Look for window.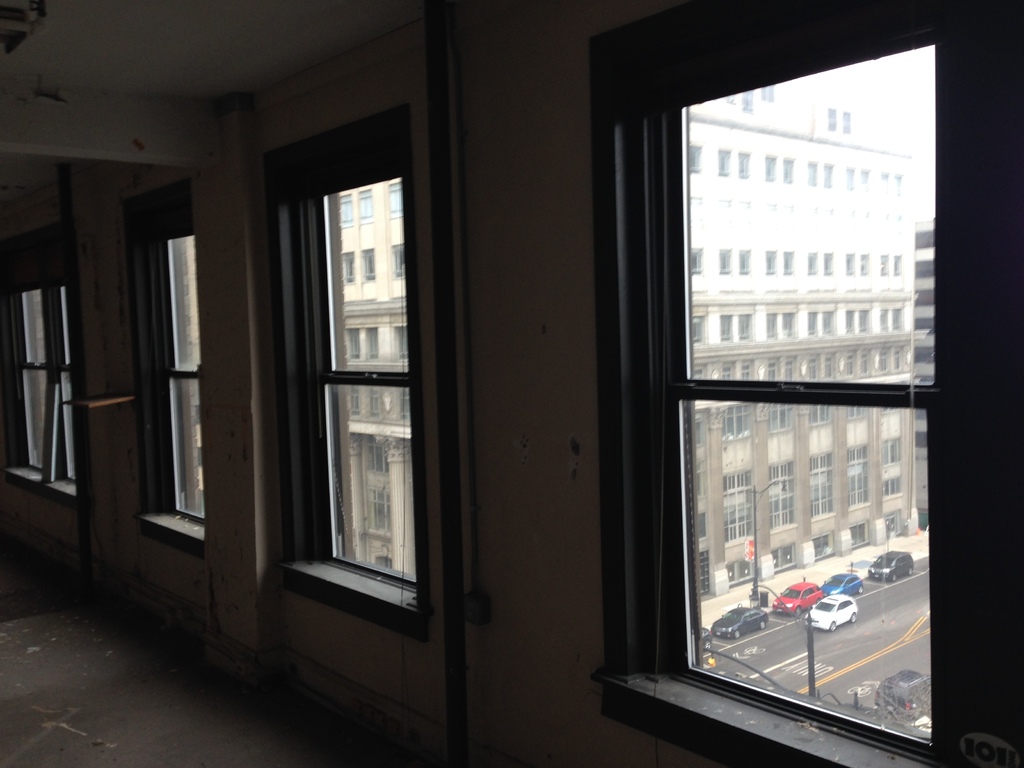
Found: (362,326,380,363).
